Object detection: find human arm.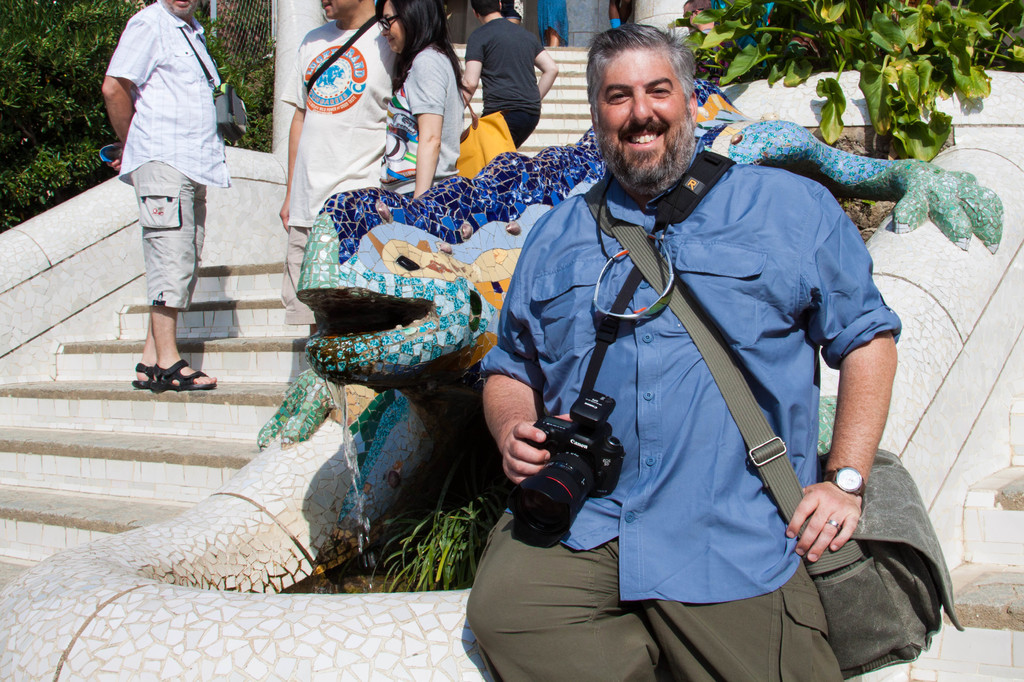
(left=448, top=21, right=486, bottom=121).
